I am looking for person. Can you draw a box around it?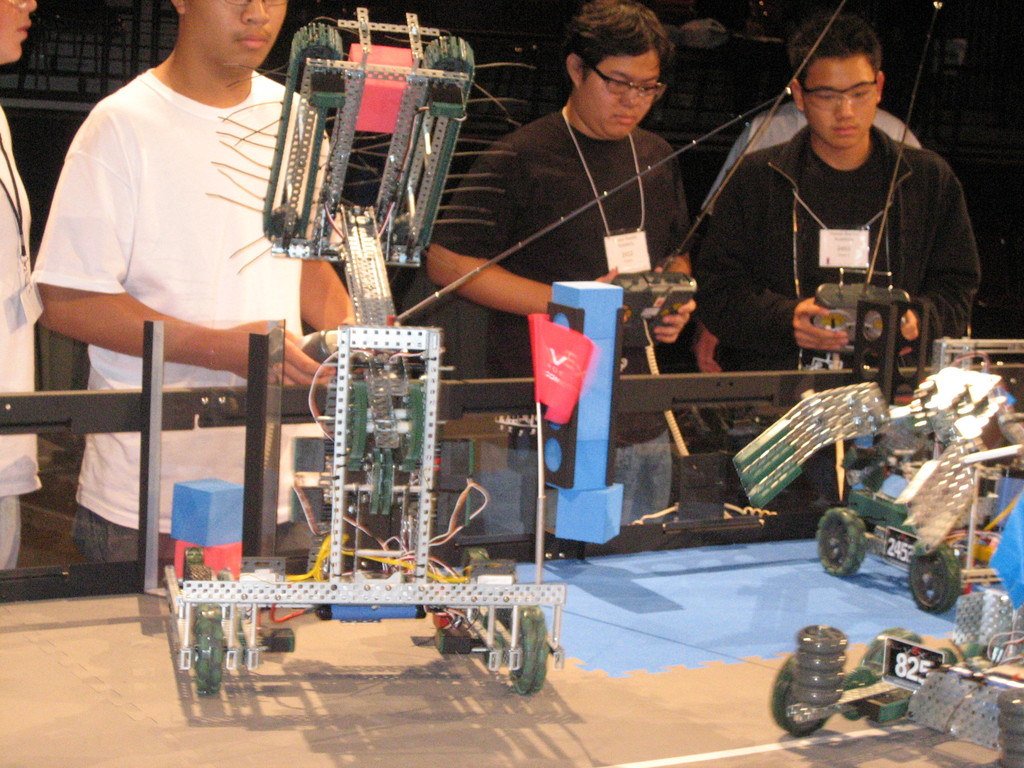
Sure, the bounding box is {"x1": 422, "y1": 0, "x2": 697, "y2": 532}.
